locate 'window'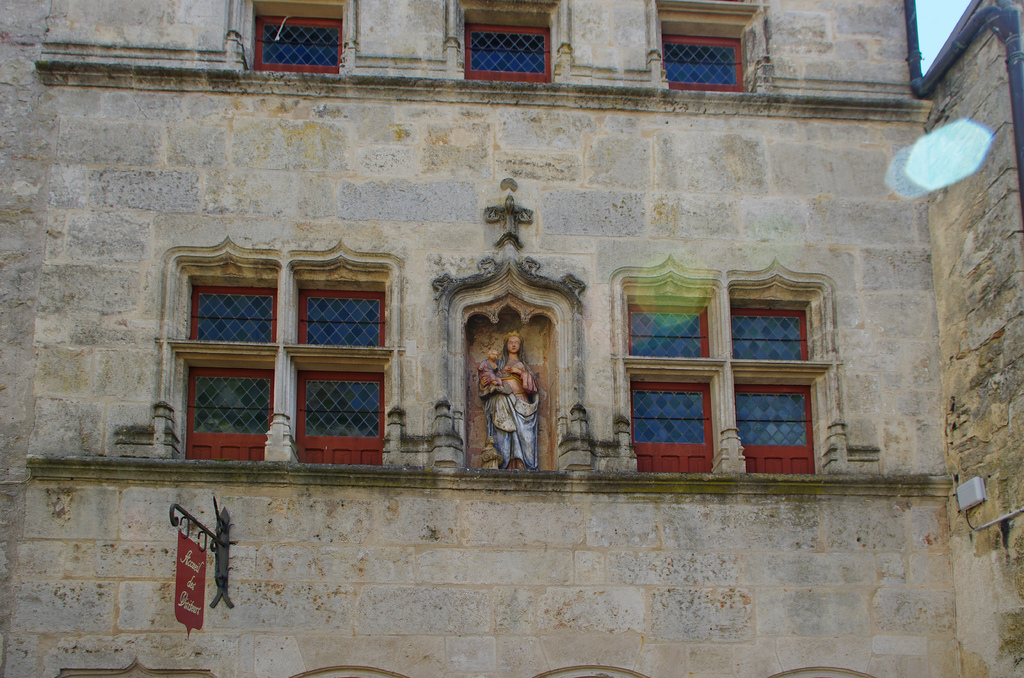
region(645, 0, 776, 88)
